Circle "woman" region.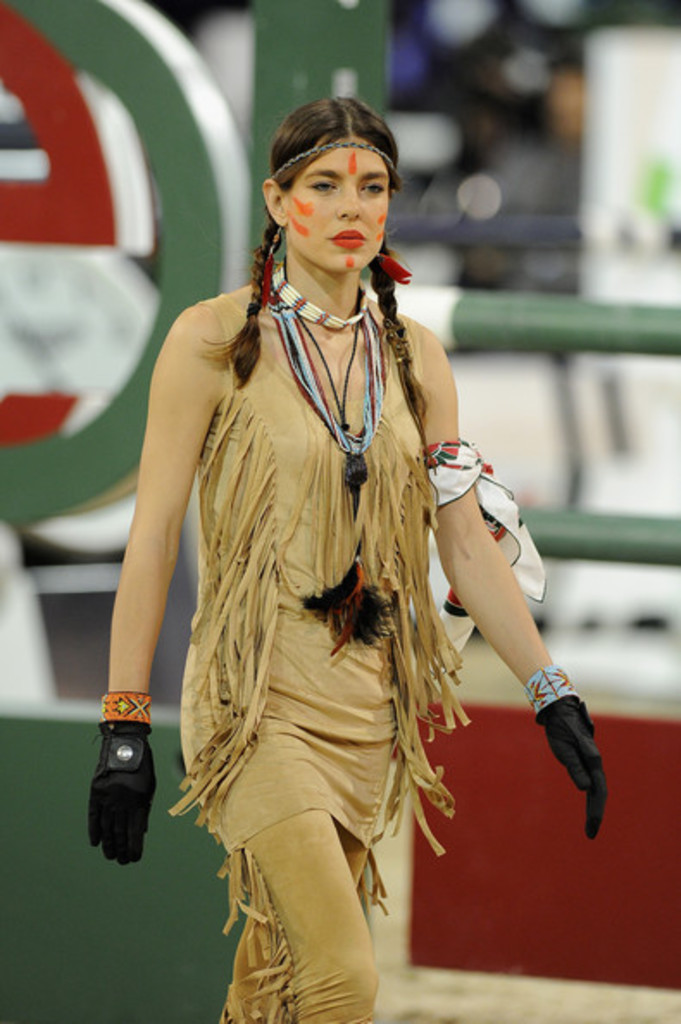
Region: <bbox>107, 74, 545, 990</bbox>.
